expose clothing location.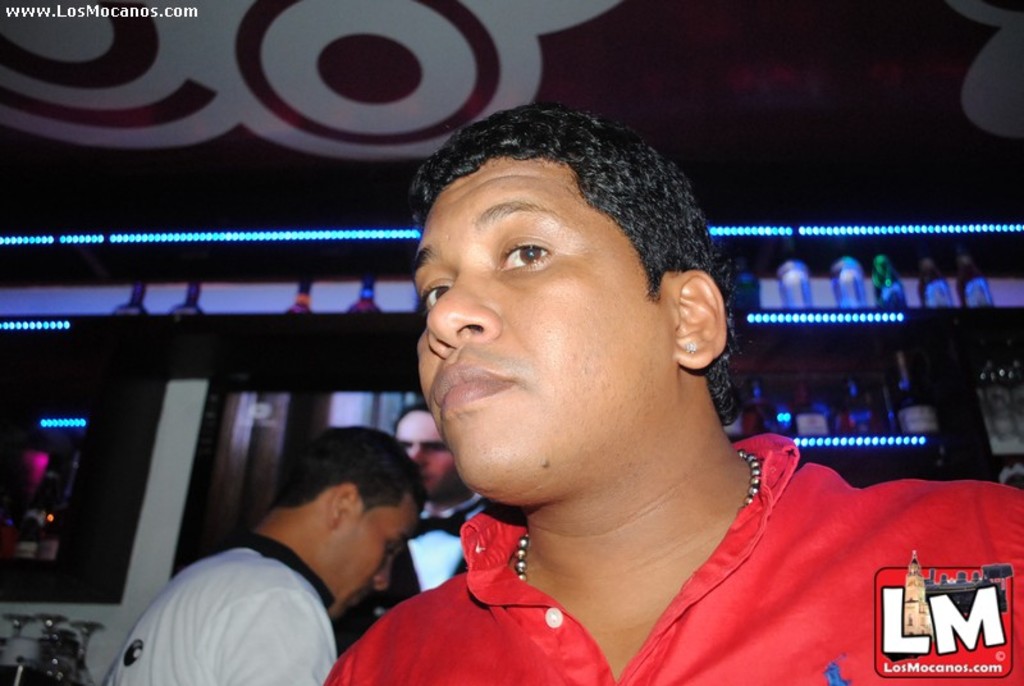
Exposed at rect(332, 495, 490, 653).
